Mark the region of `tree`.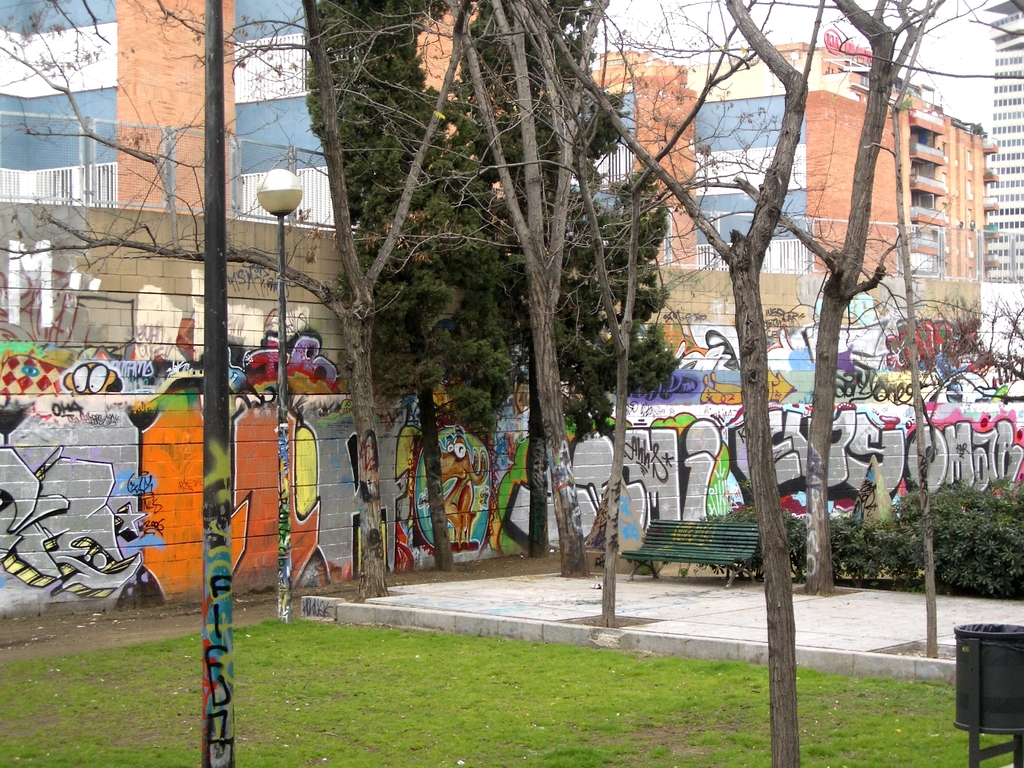
Region: select_region(276, 0, 670, 585).
